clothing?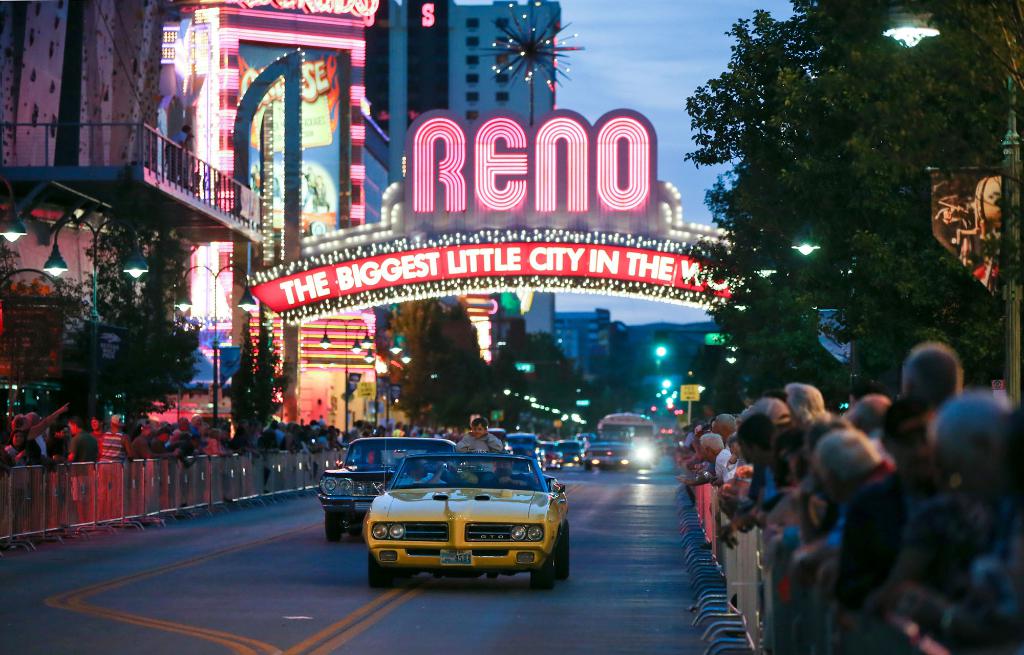
Rect(104, 425, 125, 481)
